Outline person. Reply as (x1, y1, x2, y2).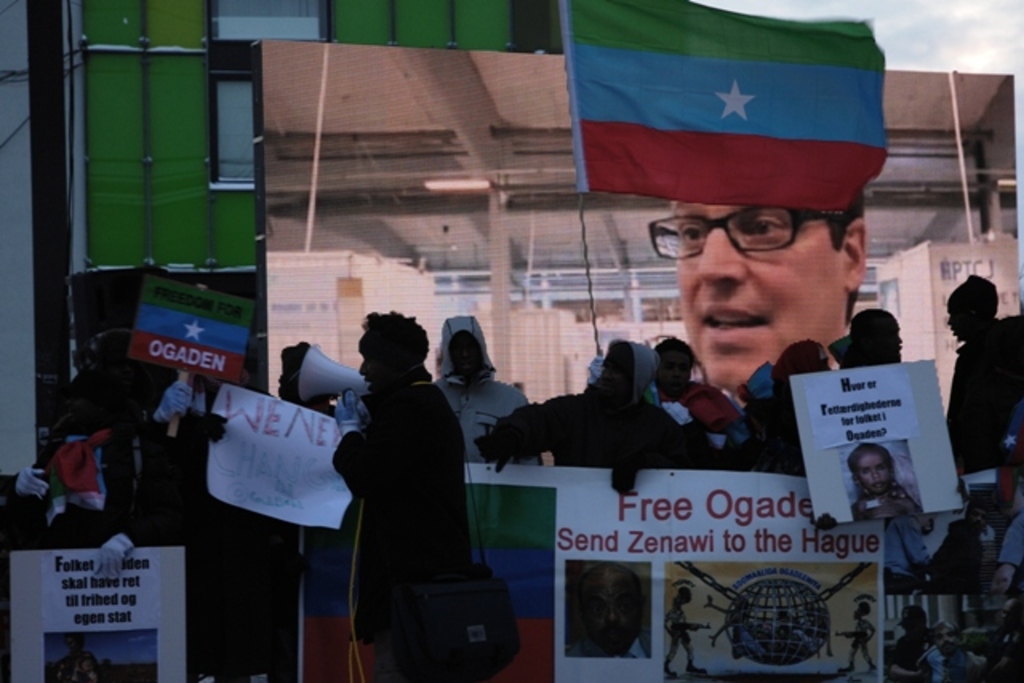
(840, 595, 883, 678).
